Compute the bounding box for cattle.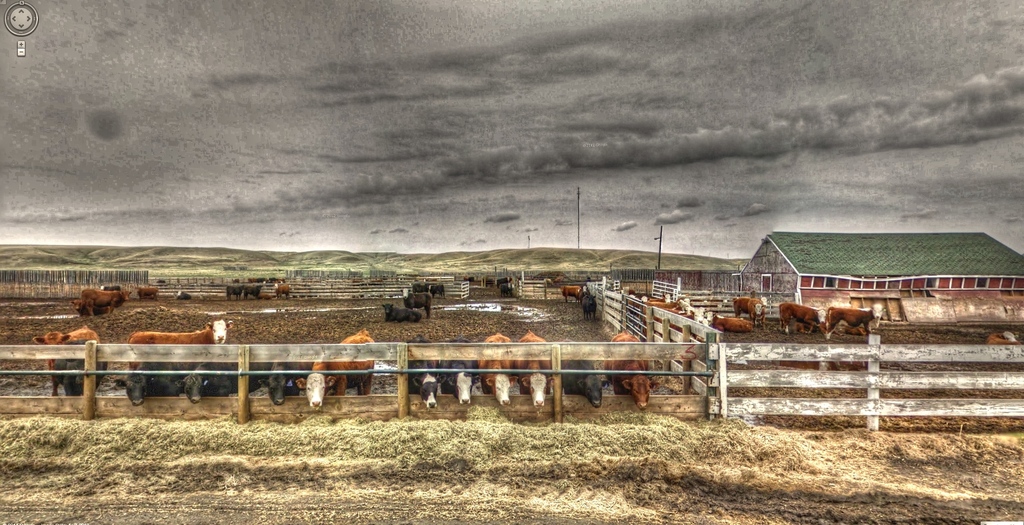
x1=243, y1=282, x2=262, y2=298.
